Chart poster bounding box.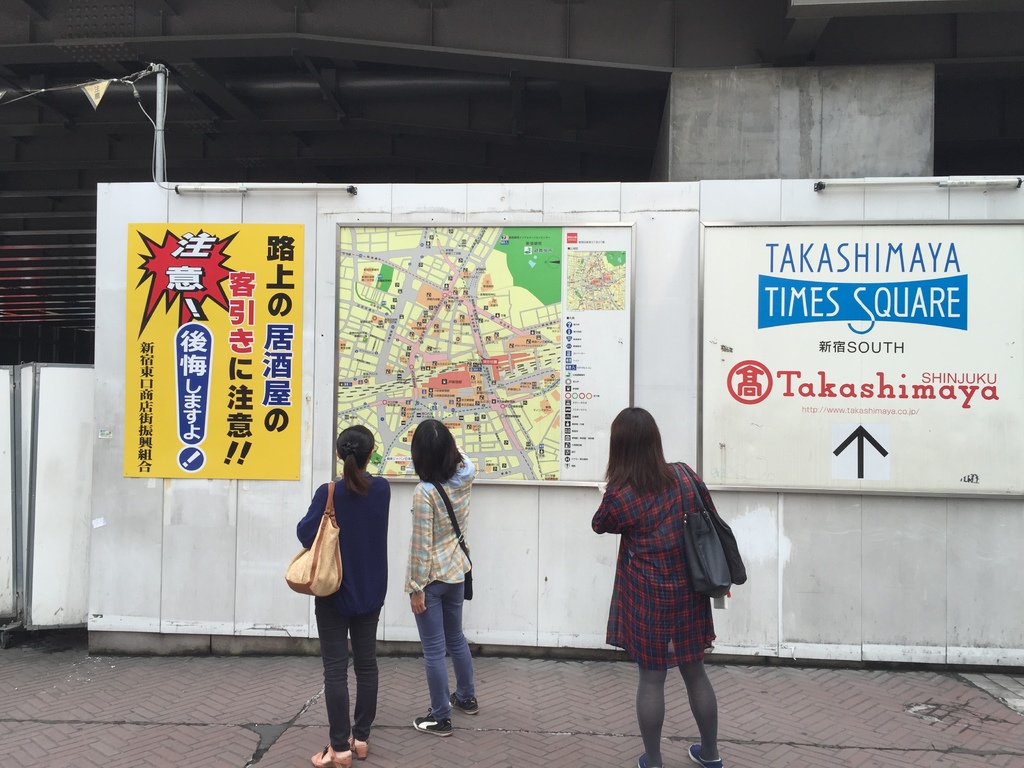
Charted: (left=701, top=234, right=1023, bottom=492).
